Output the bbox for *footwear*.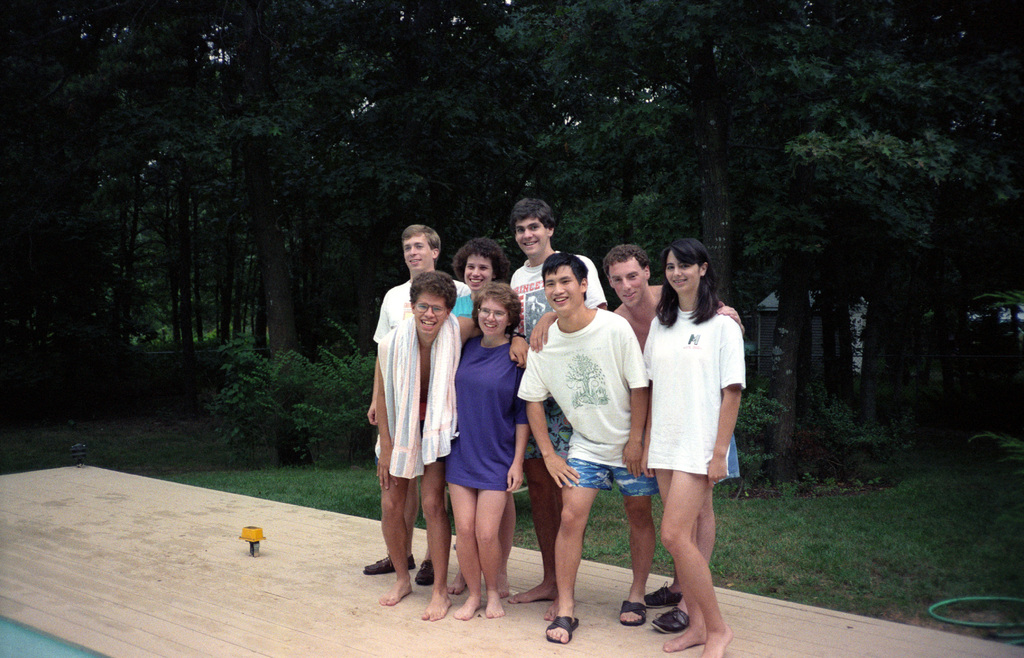
bbox(412, 560, 436, 590).
